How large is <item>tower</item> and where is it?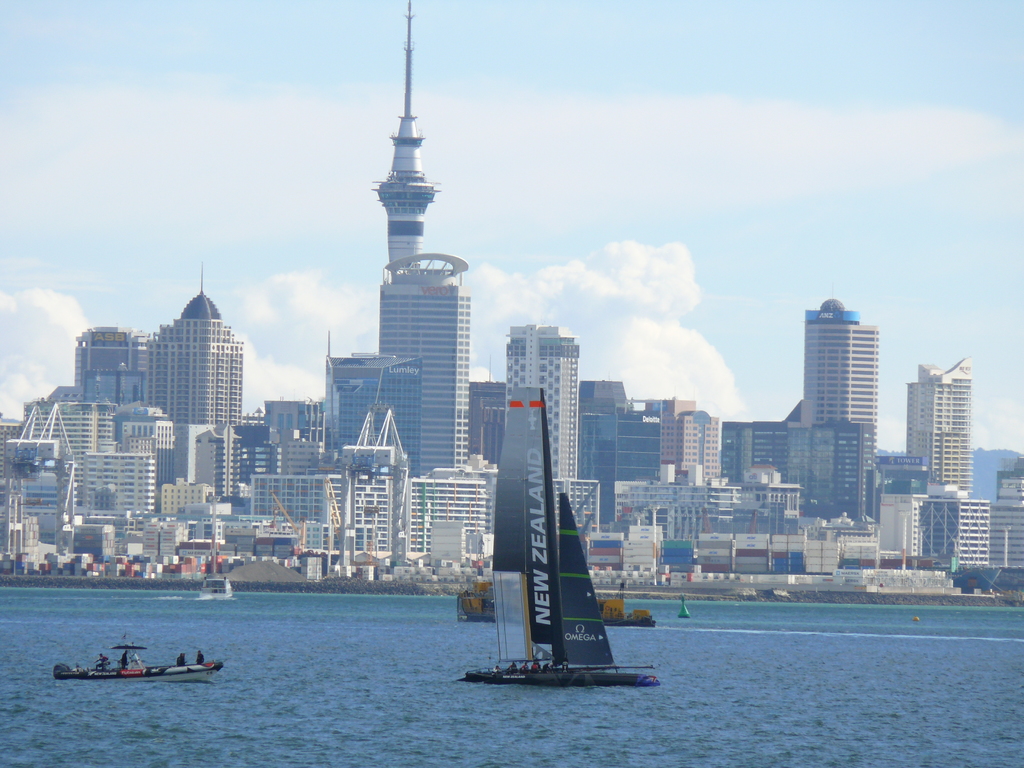
Bounding box: detection(371, 0, 447, 278).
